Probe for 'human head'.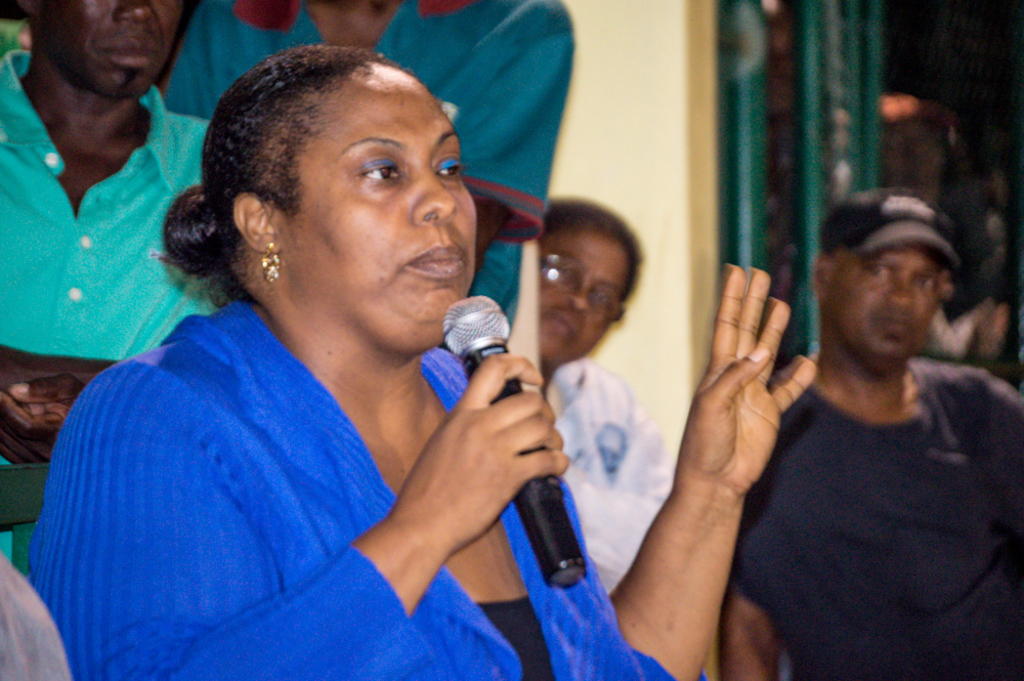
Probe result: {"x1": 163, "y1": 42, "x2": 477, "y2": 361}.
